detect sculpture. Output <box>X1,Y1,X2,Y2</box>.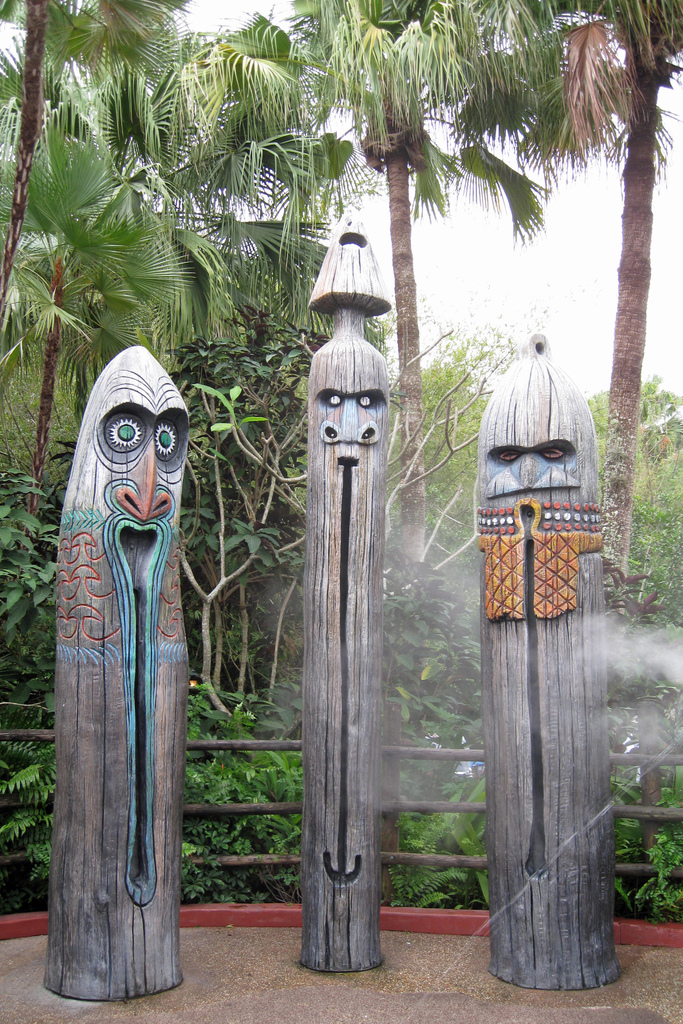
<box>309,226,397,973</box>.
